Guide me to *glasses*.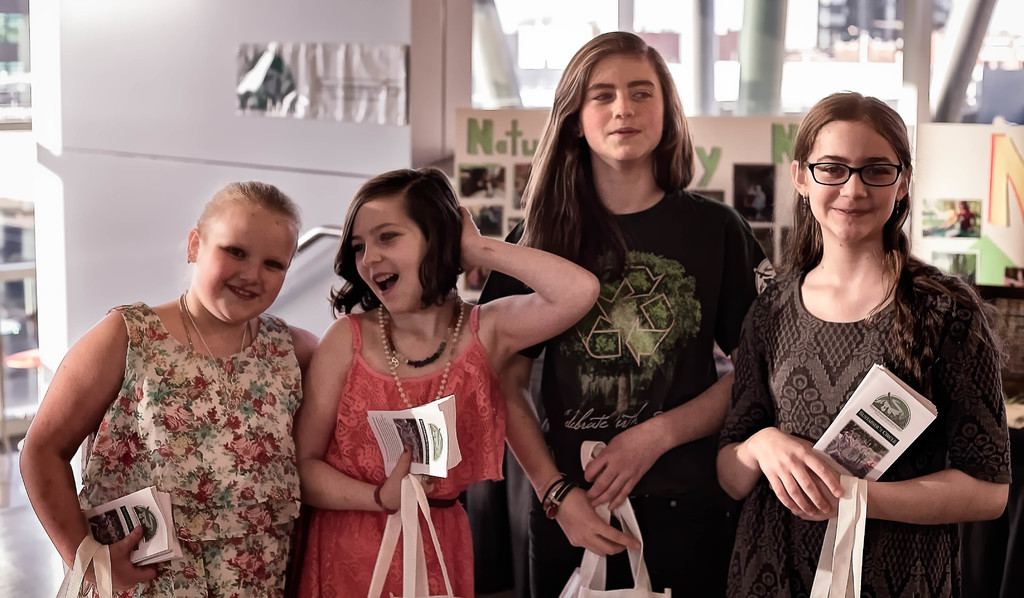
Guidance: x1=802 y1=158 x2=906 y2=188.
